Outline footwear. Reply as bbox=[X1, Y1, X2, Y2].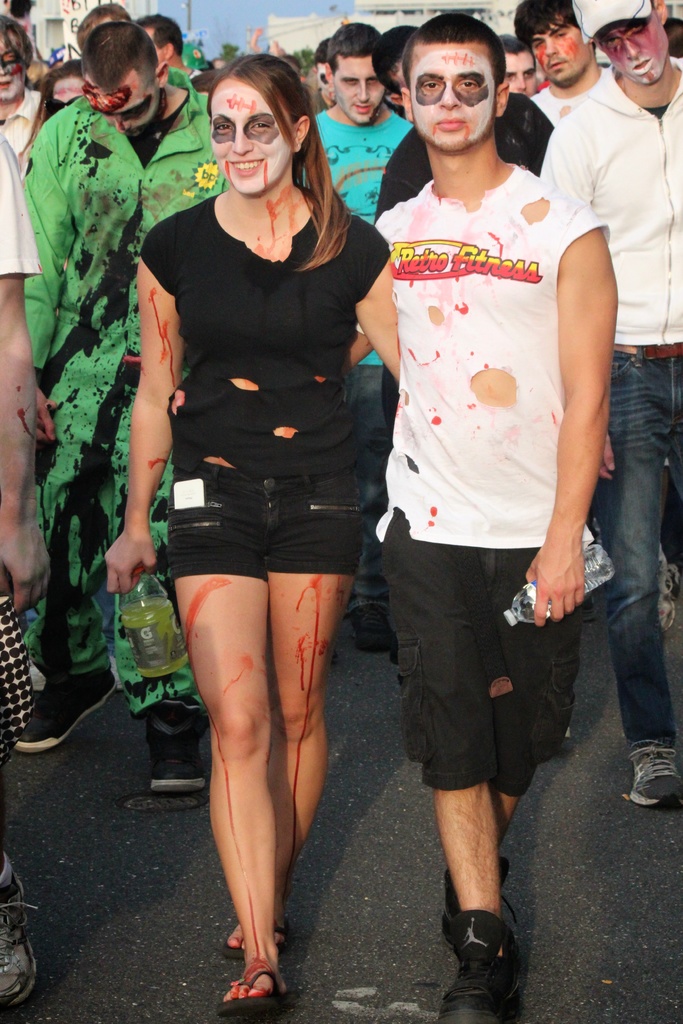
bbox=[441, 853, 511, 944].
